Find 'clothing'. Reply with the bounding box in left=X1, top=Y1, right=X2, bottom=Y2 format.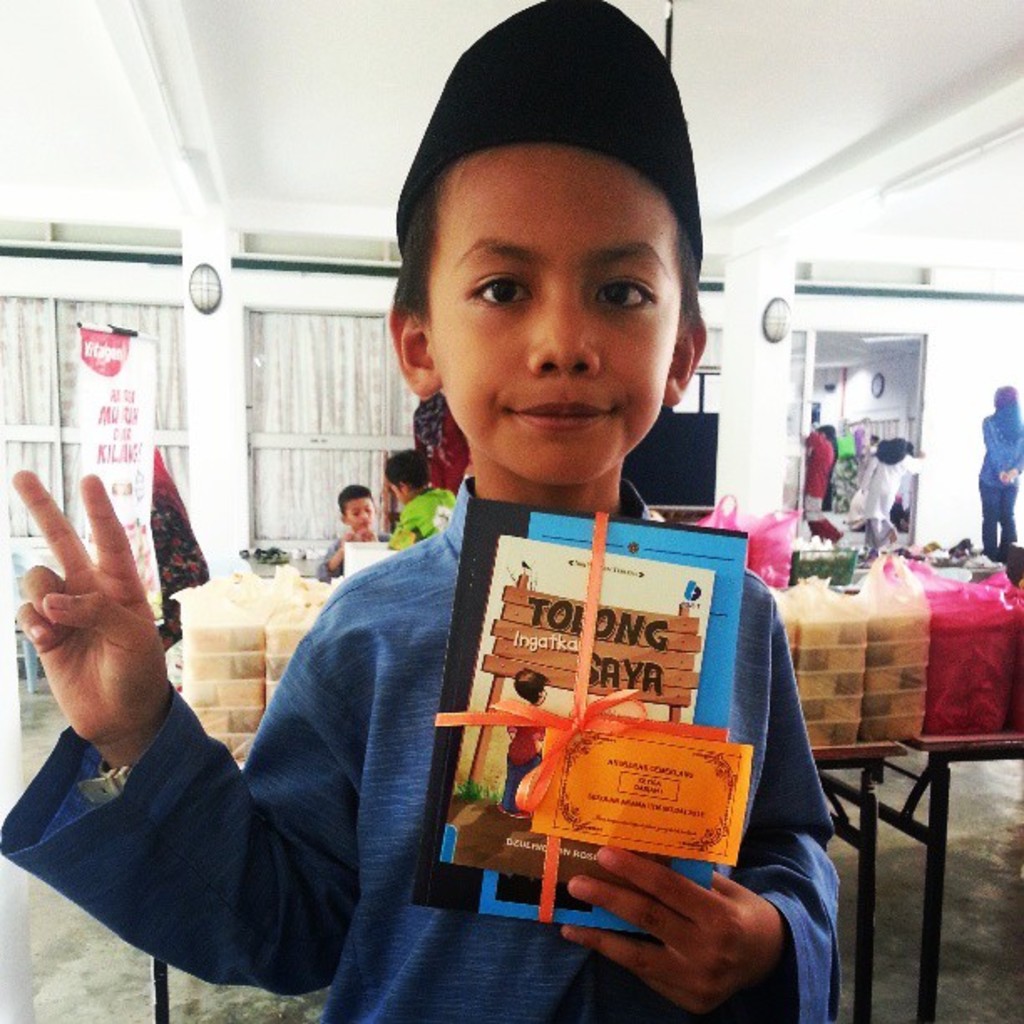
left=863, top=443, right=917, bottom=544.
